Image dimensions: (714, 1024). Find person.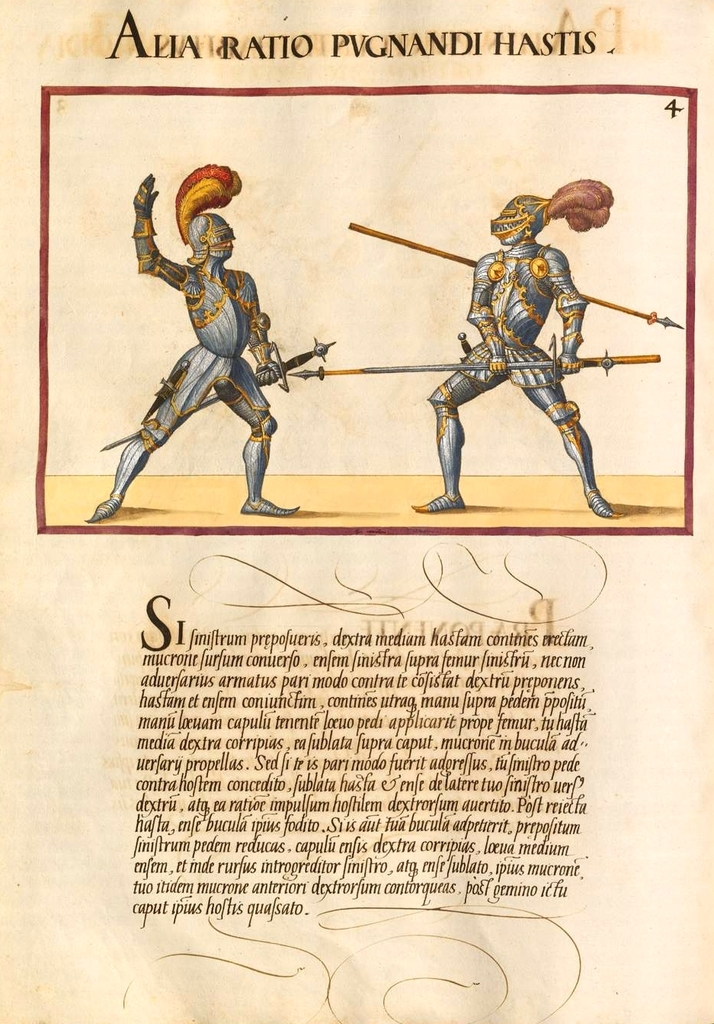
left=412, top=162, right=632, bottom=517.
